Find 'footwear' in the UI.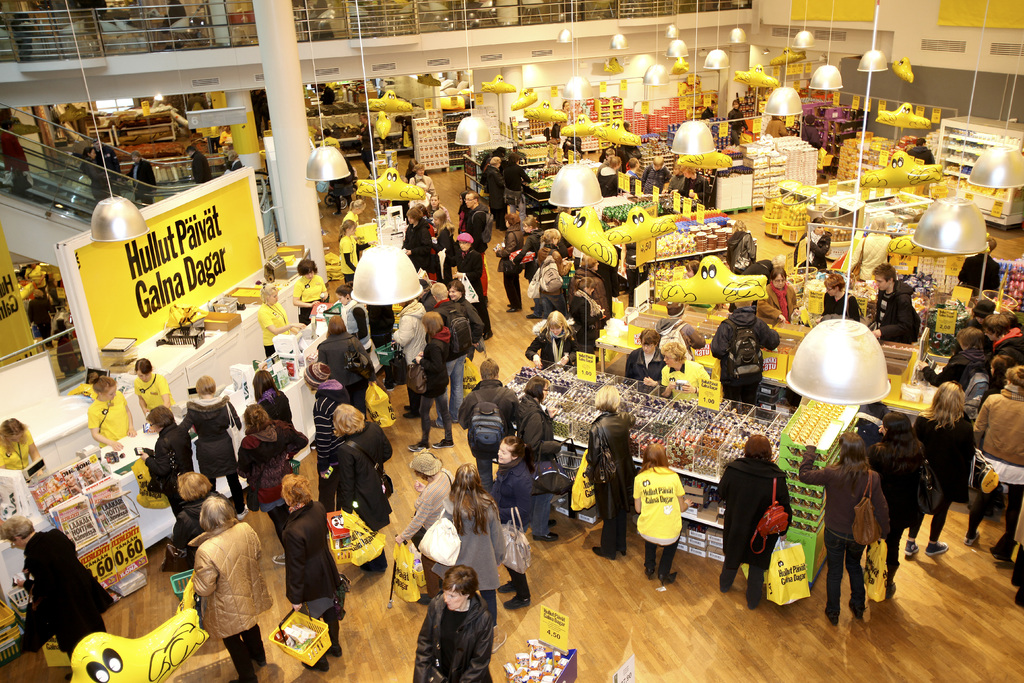
UI element at <region>902, 540, 916, 559</region>.
